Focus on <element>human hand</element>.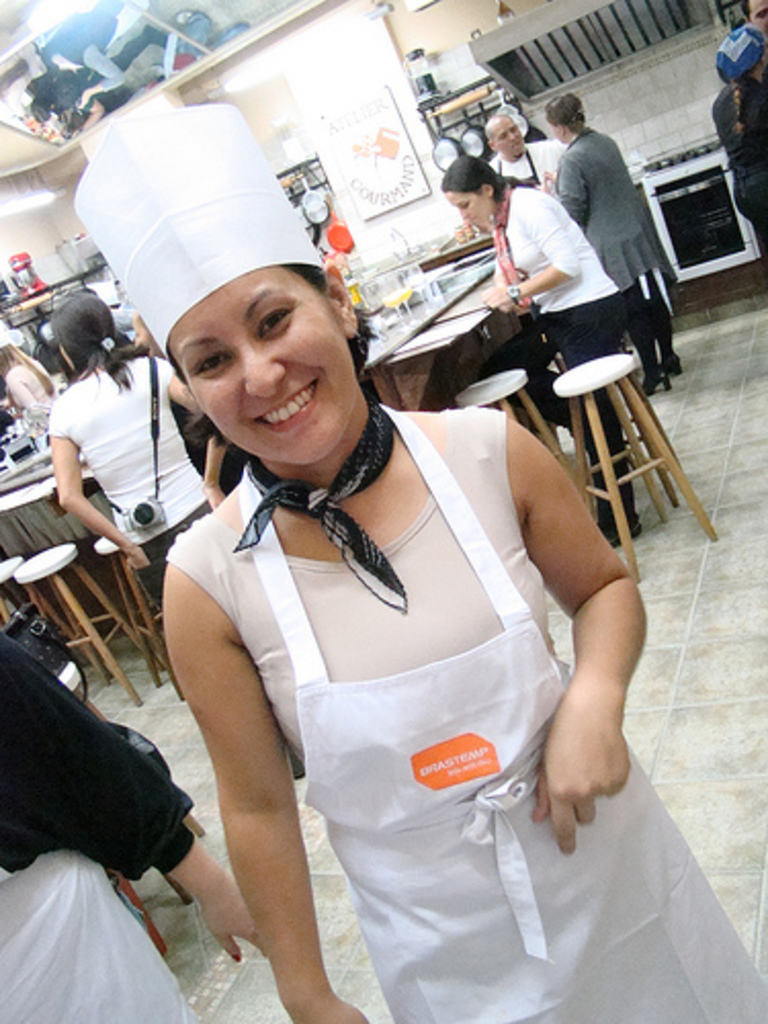
Focused at pyautogui.locateOnScreen(127, 541, 147, 569).
